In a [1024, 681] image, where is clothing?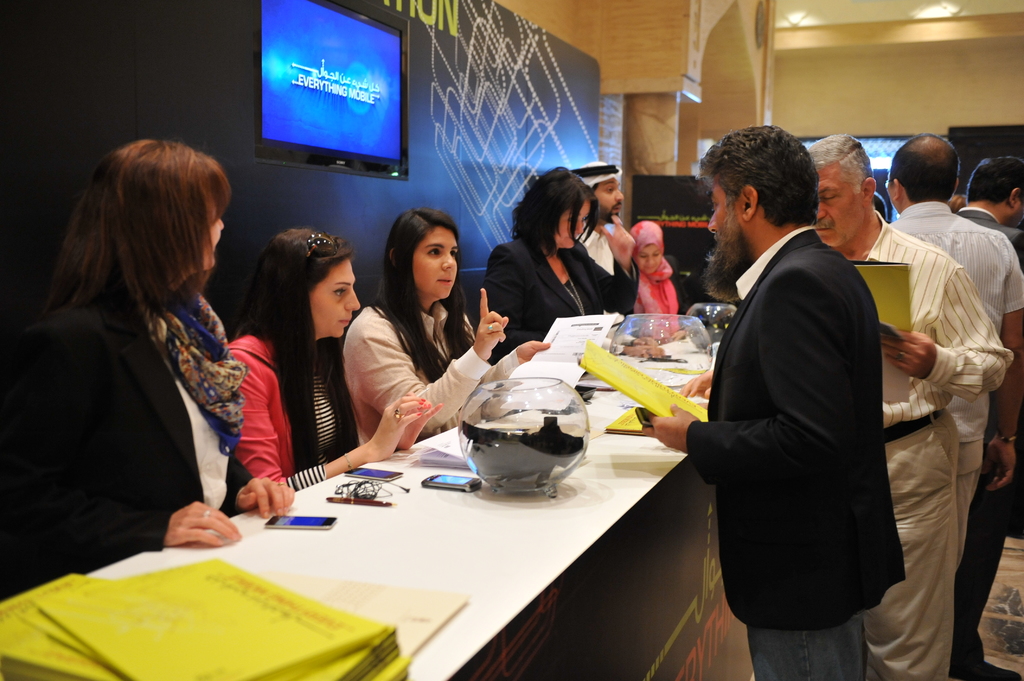
<bbox>692, 166, 941, 680</bbox>.
